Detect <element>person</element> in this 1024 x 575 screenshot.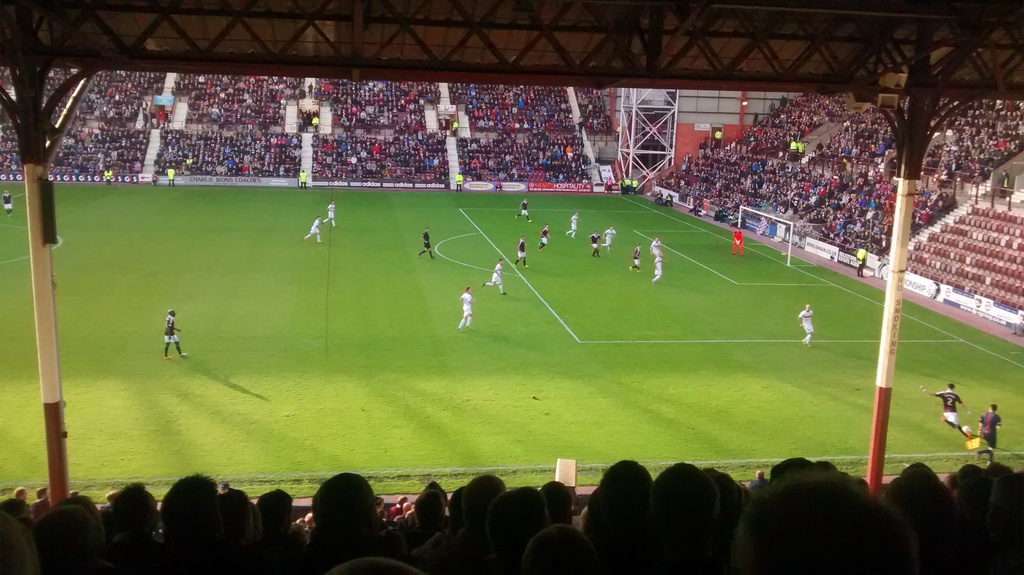
Detection: {"left": 648, "top": 238, "right": 662, "bottom": 259}.
